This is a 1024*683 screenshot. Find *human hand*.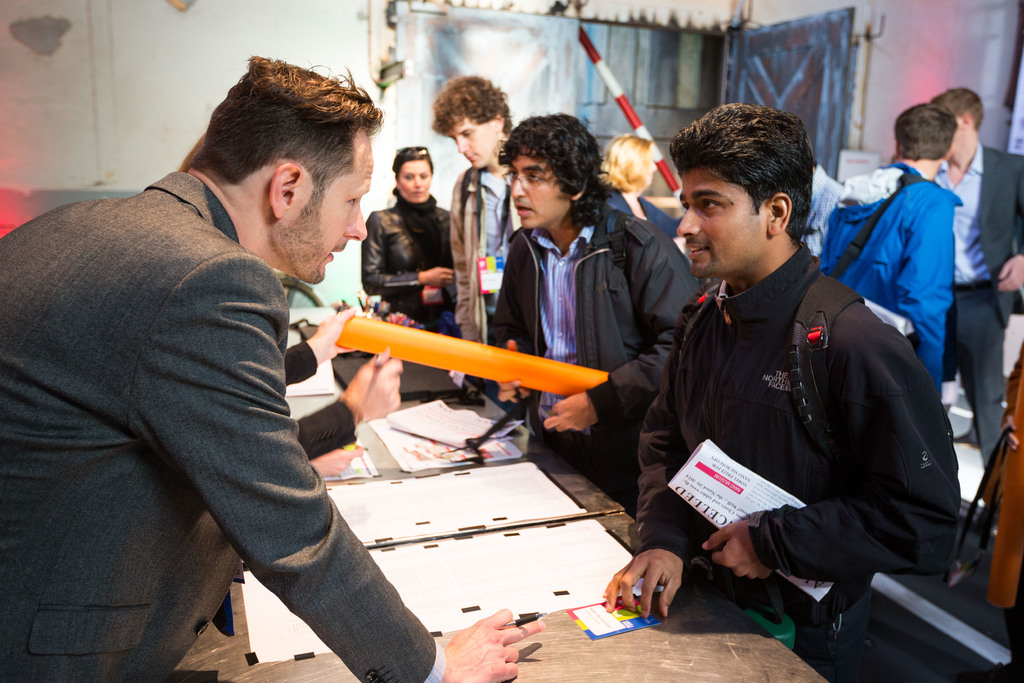
Bounding box: [701, 516, 774, 579].
